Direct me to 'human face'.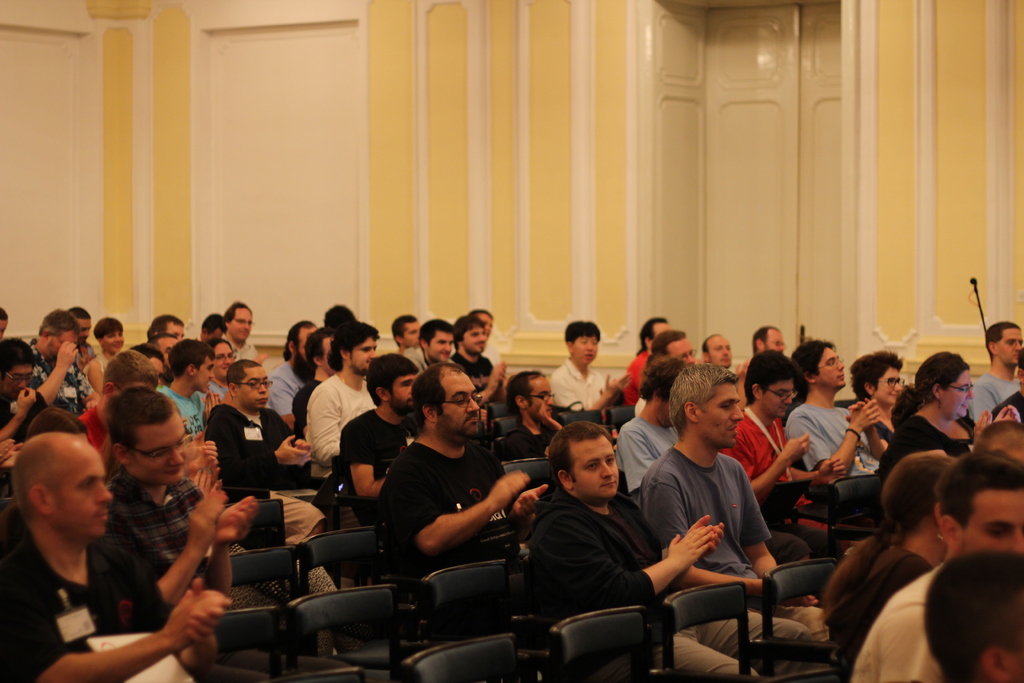
Direction: [239, 368, 271, 414].
